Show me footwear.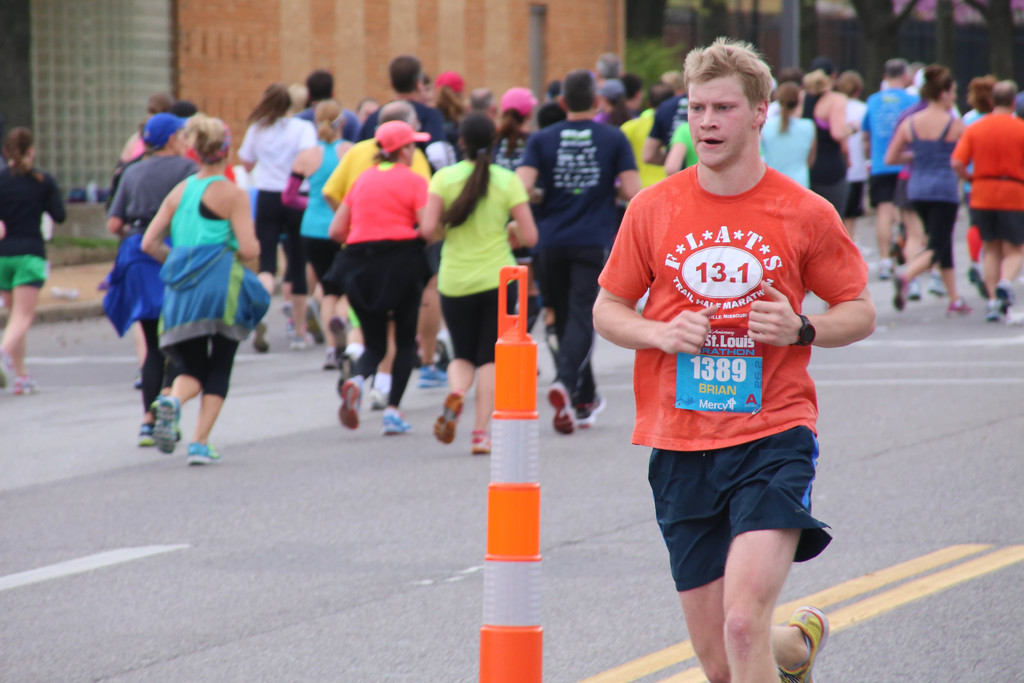
footwear is here: <region>381, 409, 413, 438</region>.
